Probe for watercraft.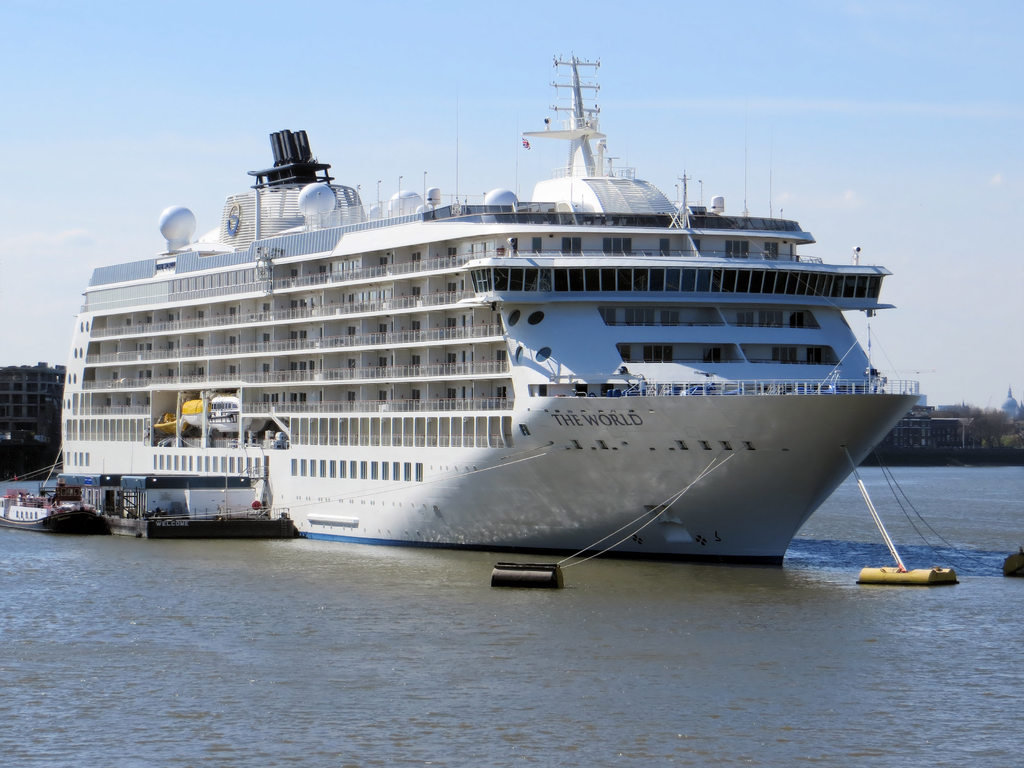
Probe result: x1=61 y1=91 x2=934 y2=540.
